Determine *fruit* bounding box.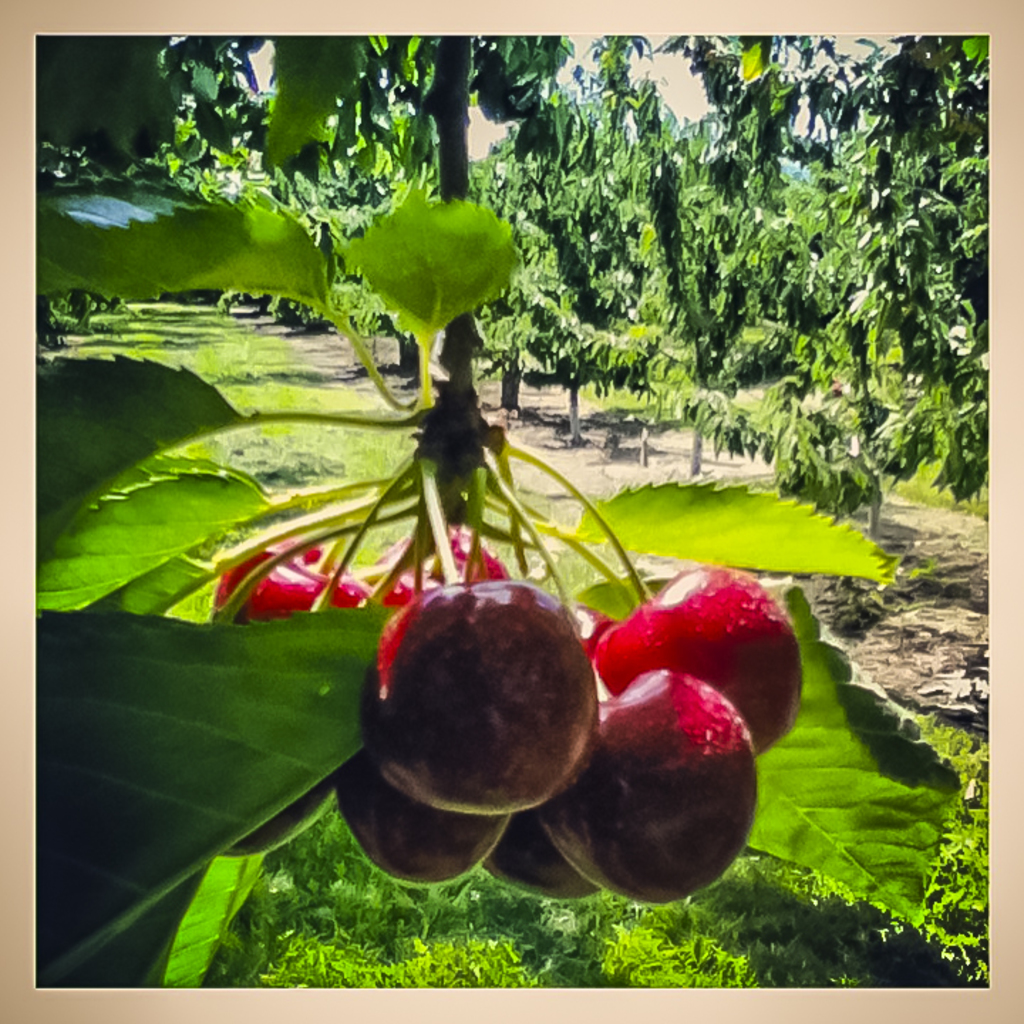
Determined: (206,771,327,853).
